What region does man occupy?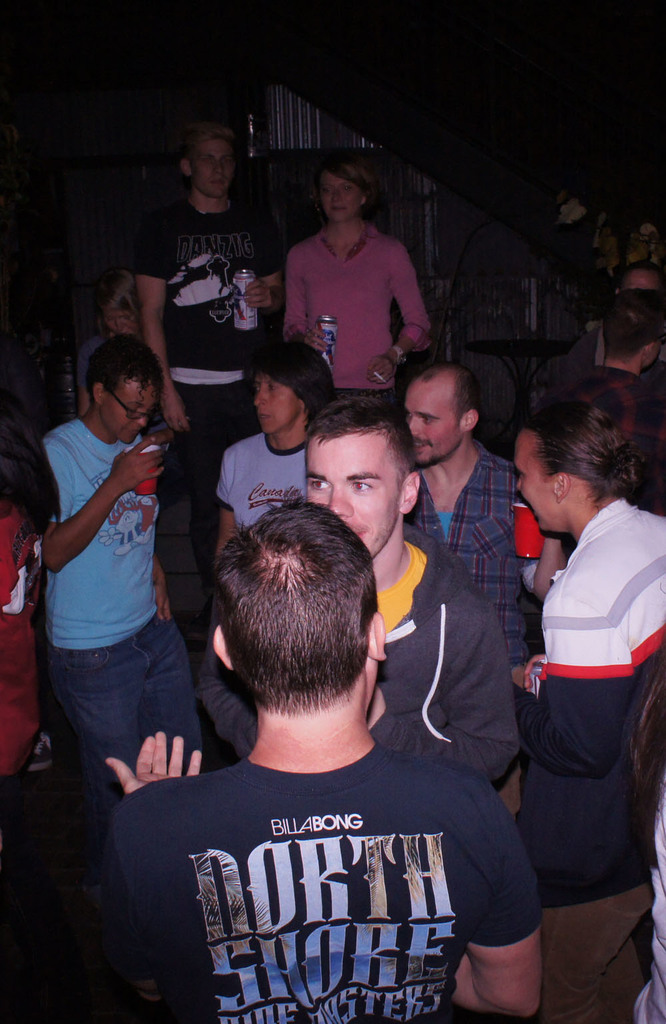
<bbox>94, 488, 552, 1023</bbox>.
